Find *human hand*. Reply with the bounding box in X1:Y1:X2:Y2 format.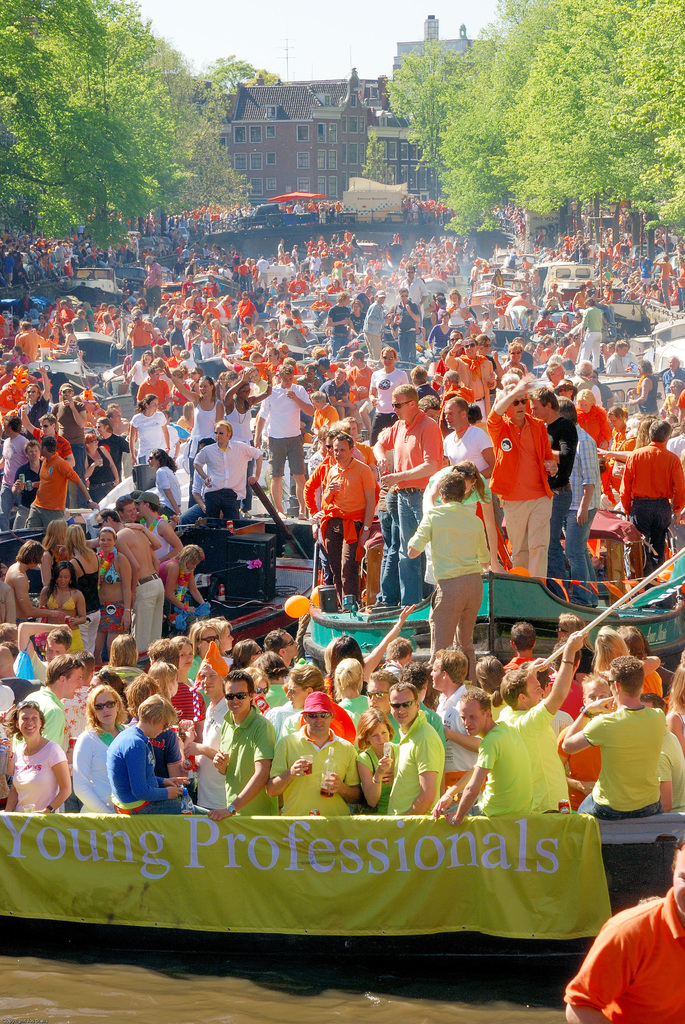
589:696:615:715.
